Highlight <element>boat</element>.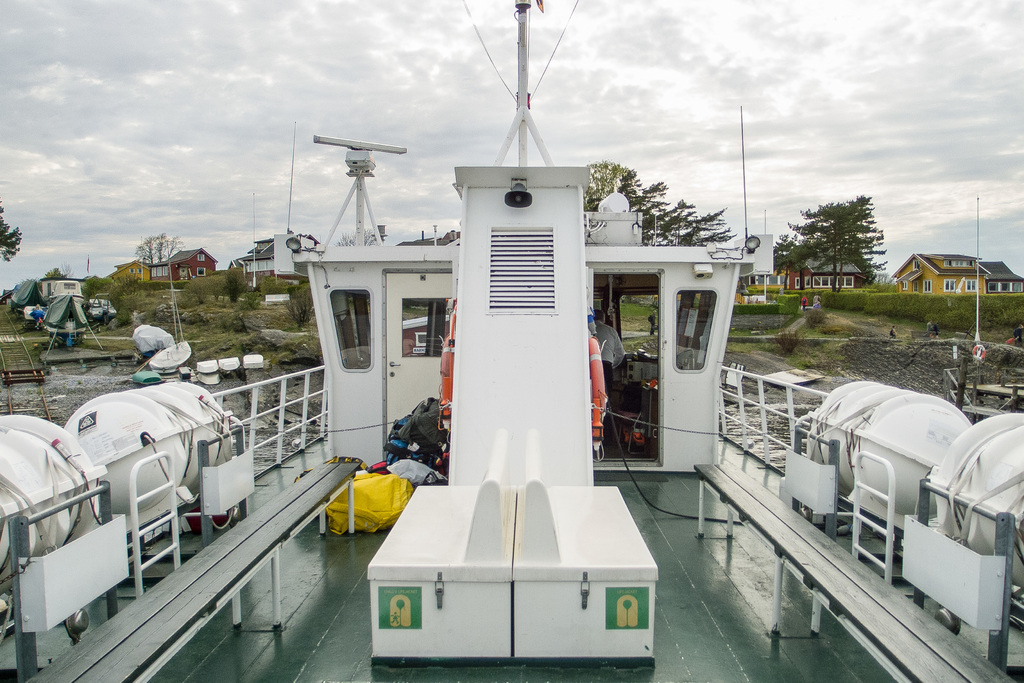
Highlighted region: (222, 353, 237, 372).
